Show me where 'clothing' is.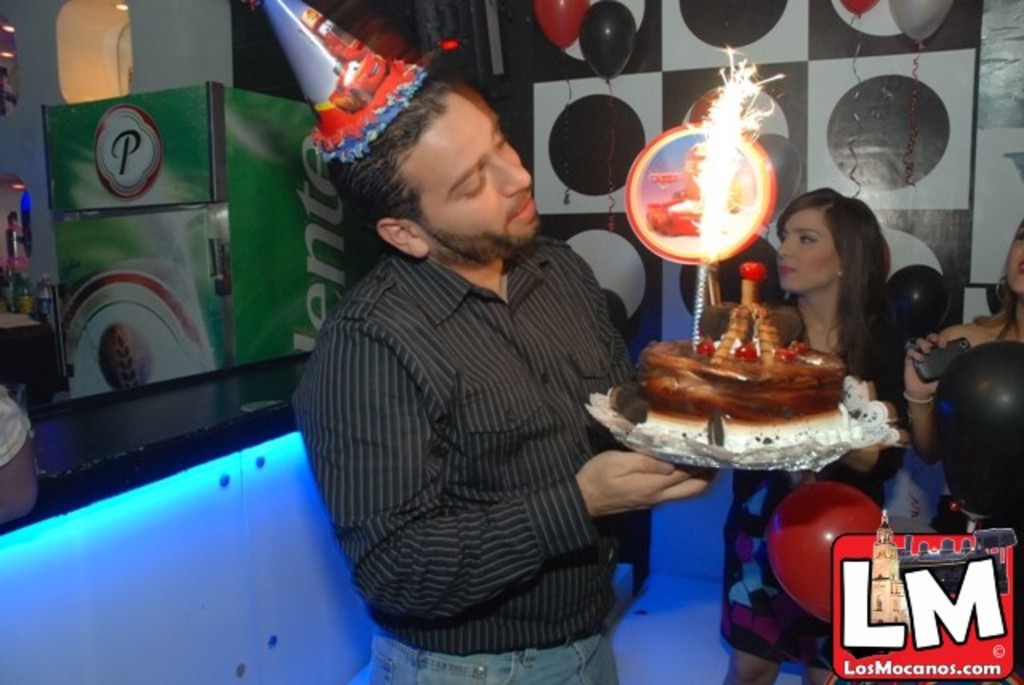
'clothing' is at 722 312 907 666.
